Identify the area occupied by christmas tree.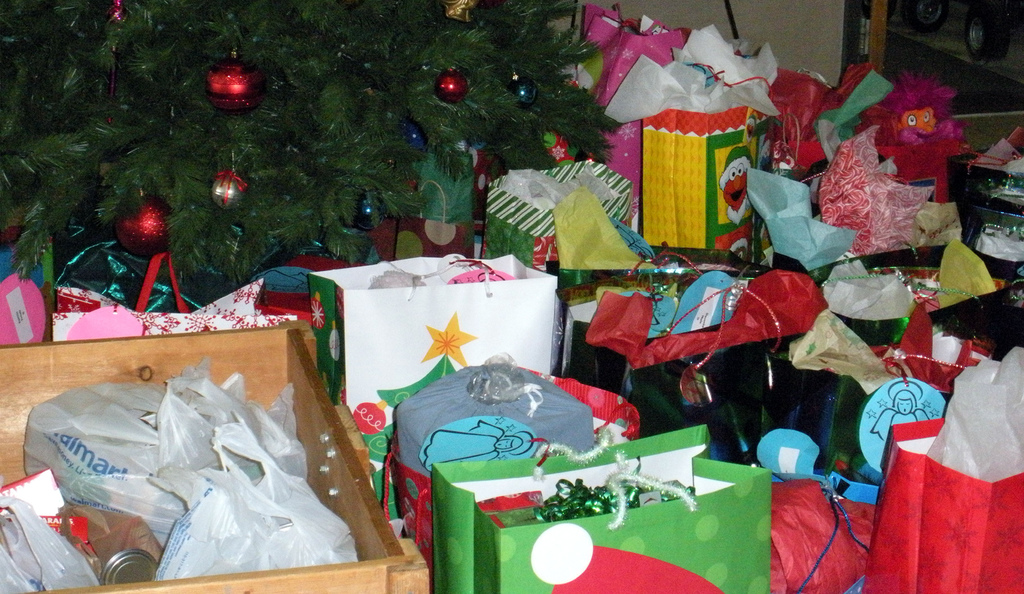
Area: 0 0 617 301.
